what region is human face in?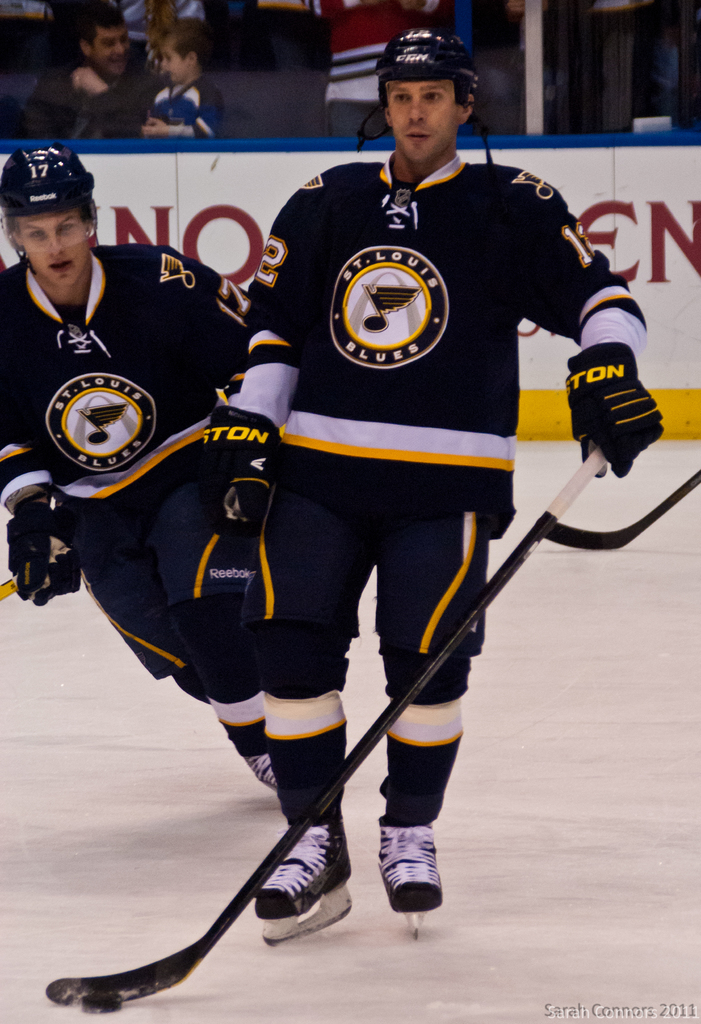
locate(94, 29, 129, 72).
